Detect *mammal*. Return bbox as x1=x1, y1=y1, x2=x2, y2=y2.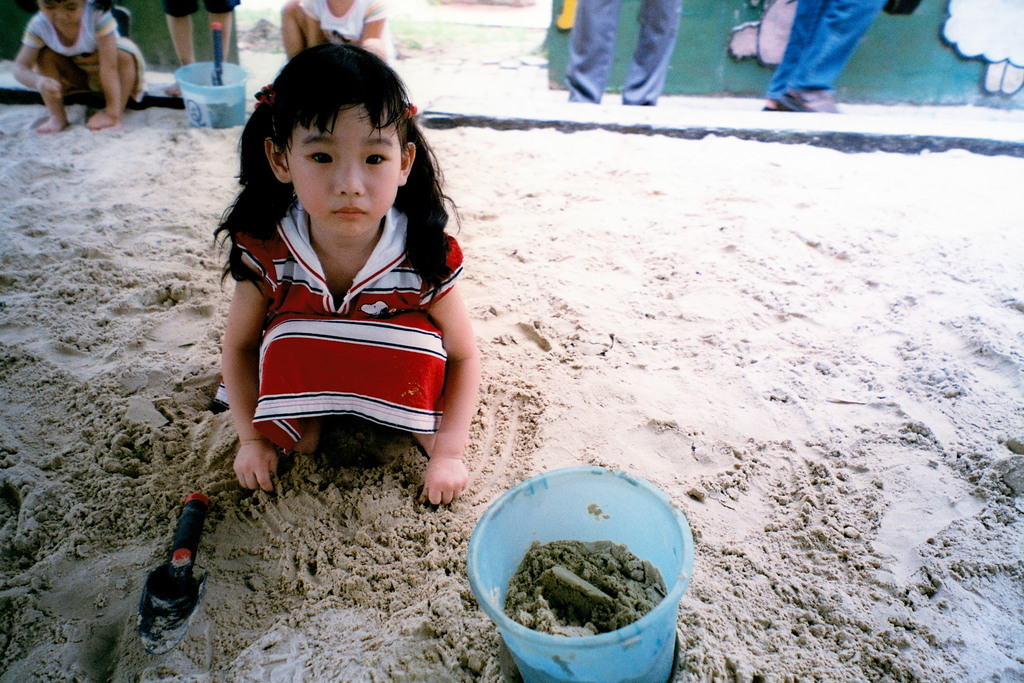
x1=161, y1=0, x2=241, y2=95.
